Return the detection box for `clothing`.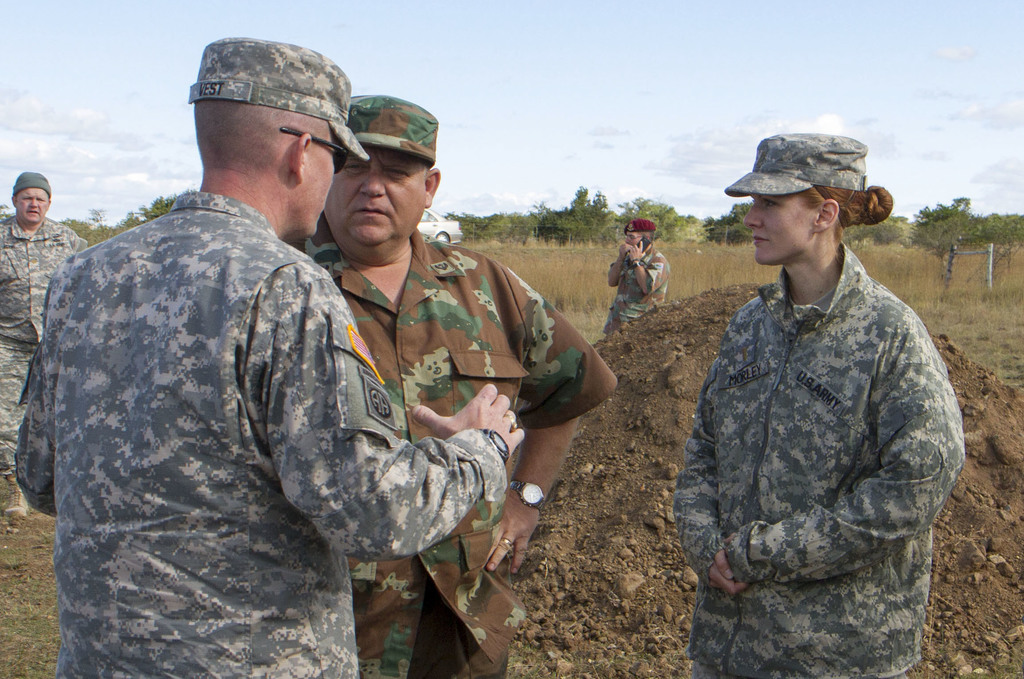
box(597, 237, 672, 337).
